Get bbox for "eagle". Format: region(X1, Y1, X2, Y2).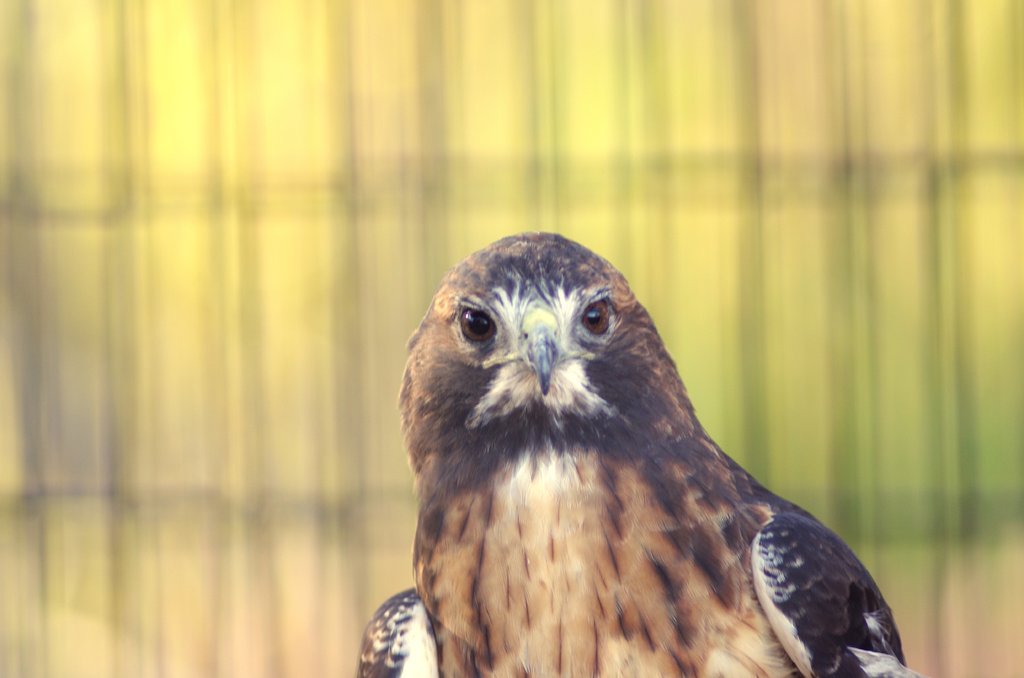
region(351, 227, 921, 677).
